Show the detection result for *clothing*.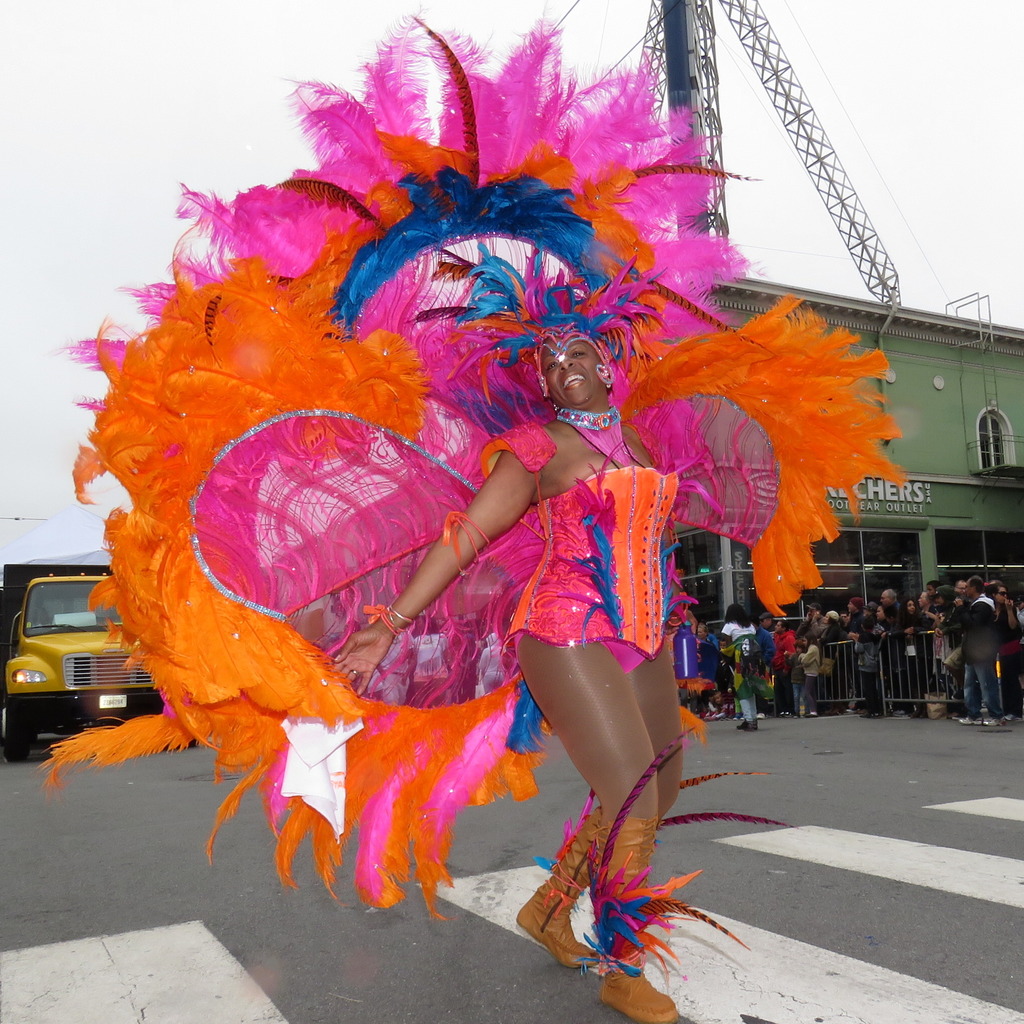
(772, 624, 801, 701).
